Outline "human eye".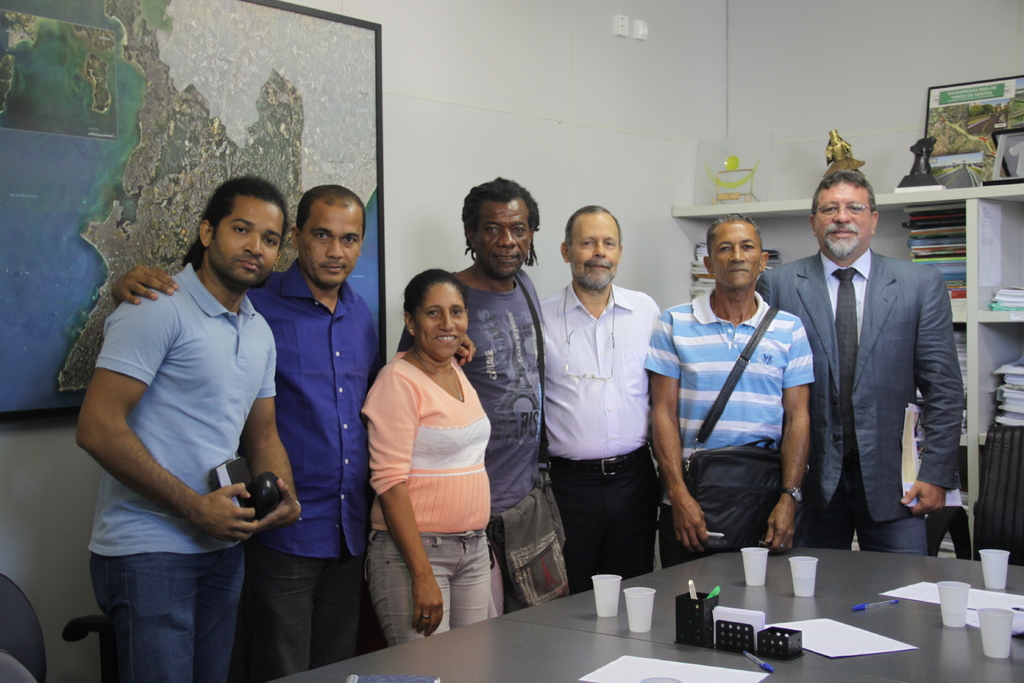
Outline: x1=485, y1=224, x2=500, y2=235.
